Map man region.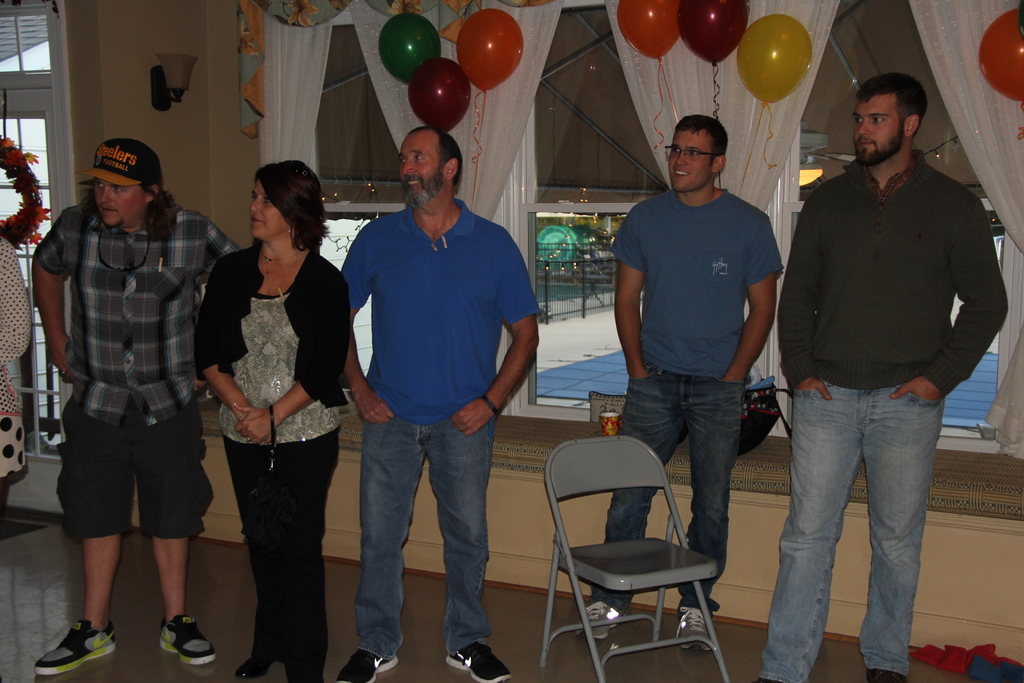
Mapped to box=[575, 111, 783, 654].
